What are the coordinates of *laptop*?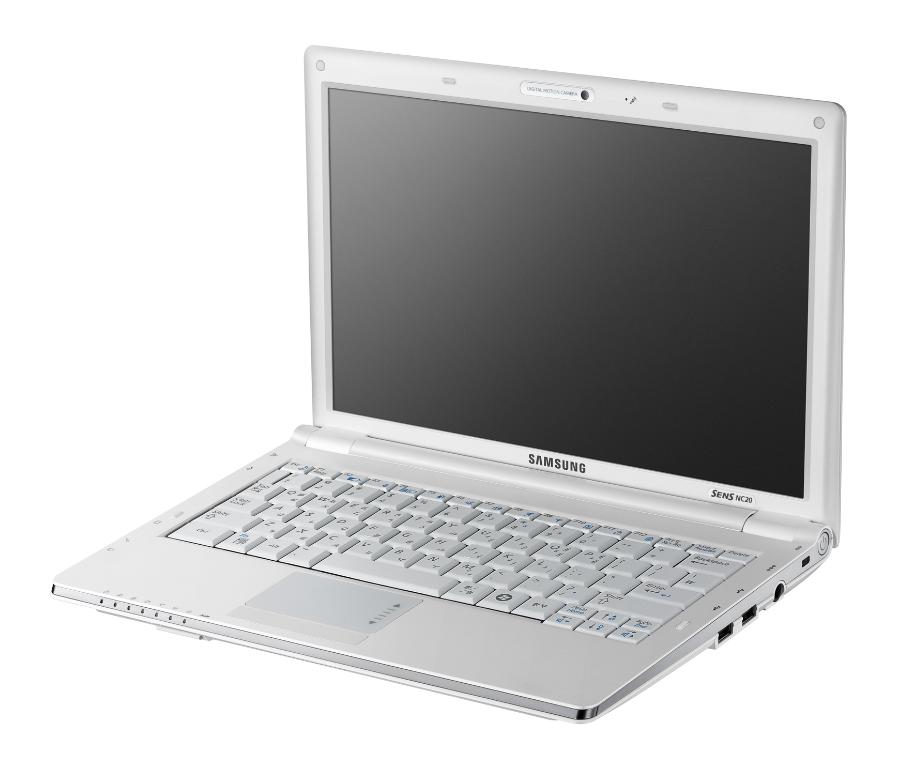
(48, 36, 842, 727).
